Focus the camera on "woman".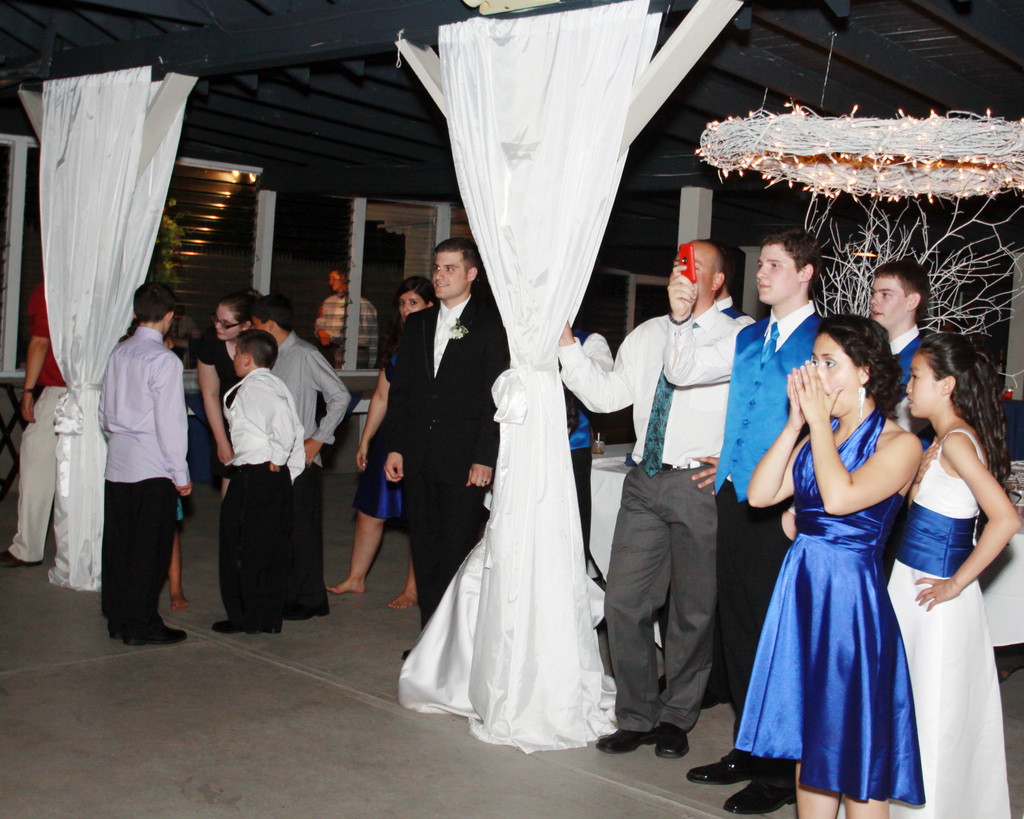
Focus region: x1=323 y1=274 x2=440 y2=609.
